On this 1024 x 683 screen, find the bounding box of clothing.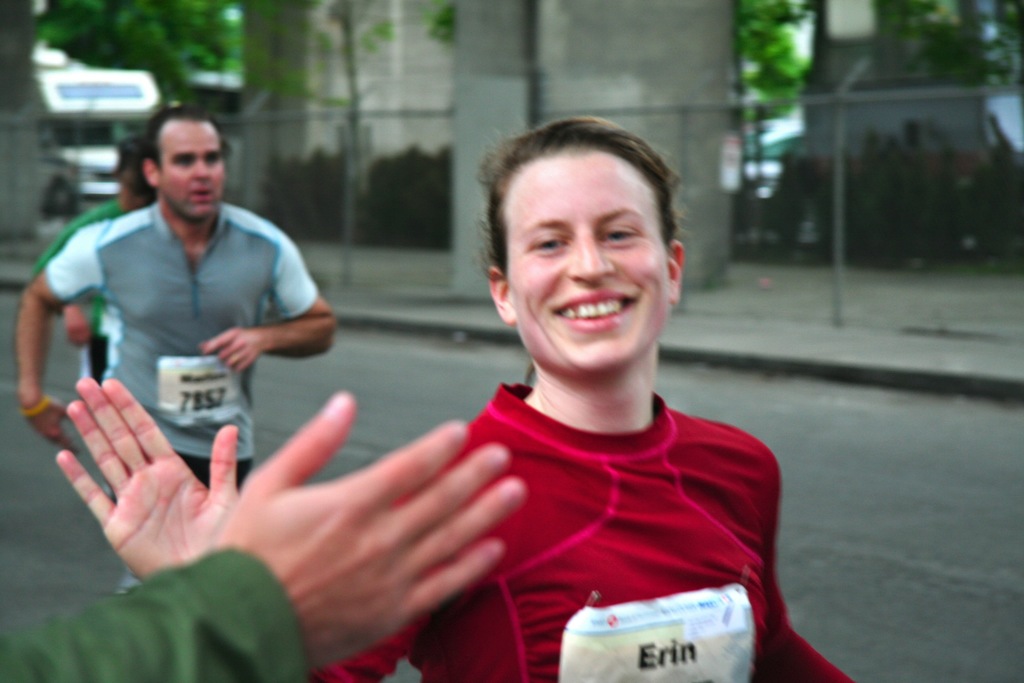
Bounding box: <region>0, 545, 312, 682</region>.
